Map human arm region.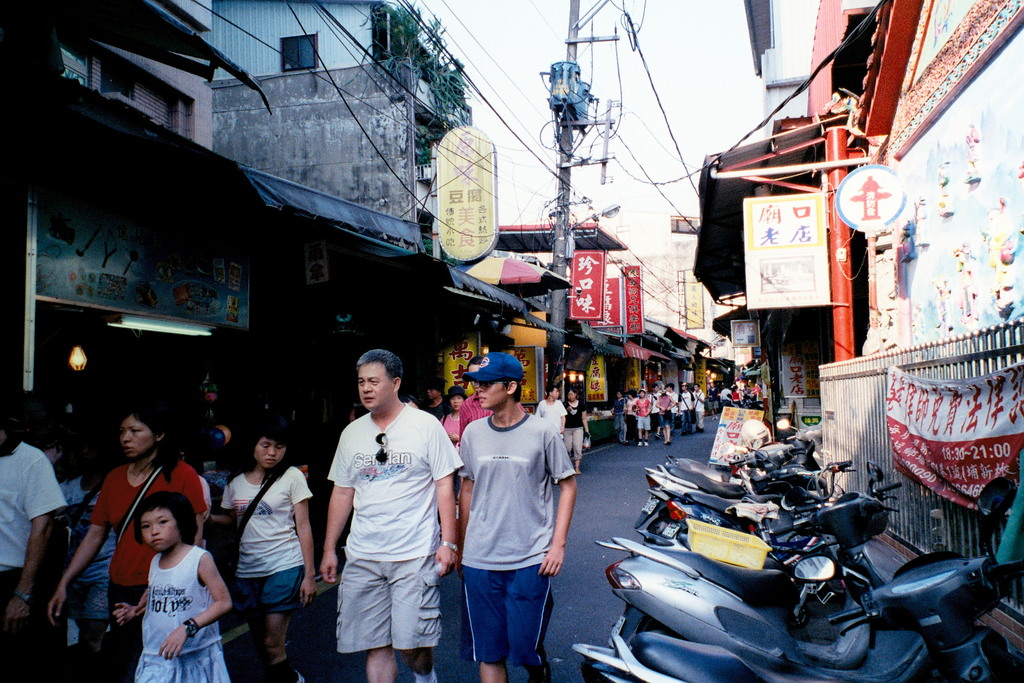
Mapped to box=[202, 486, 234, 529].
